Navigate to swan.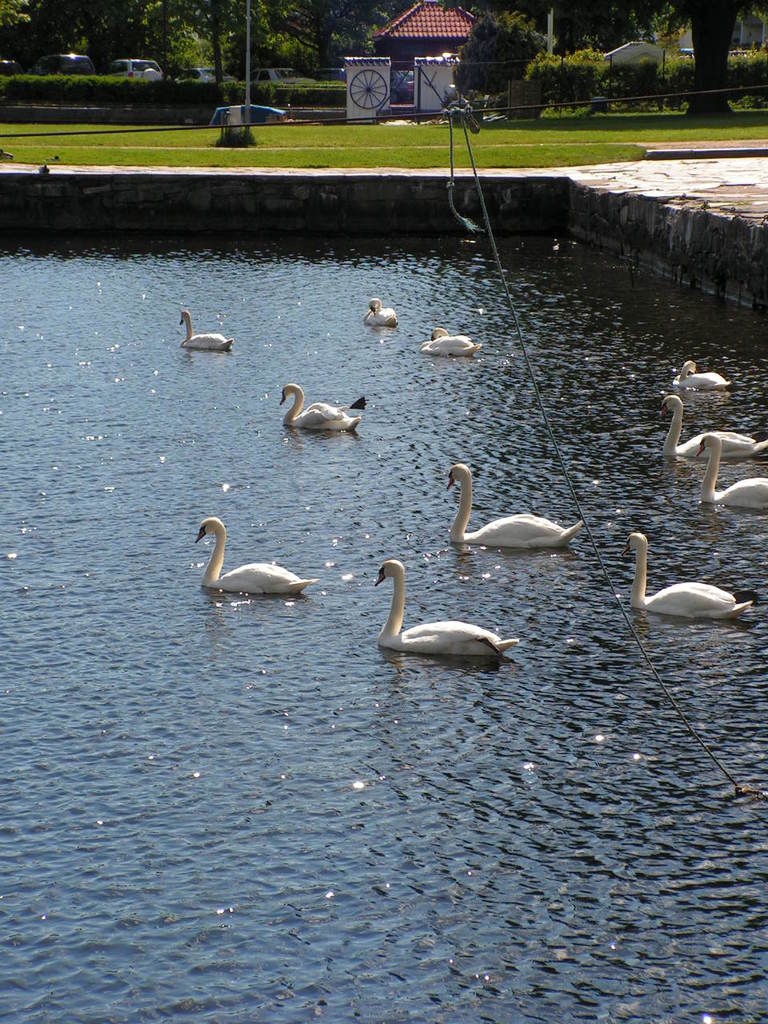
Navigation target: 617 530 753 621.
